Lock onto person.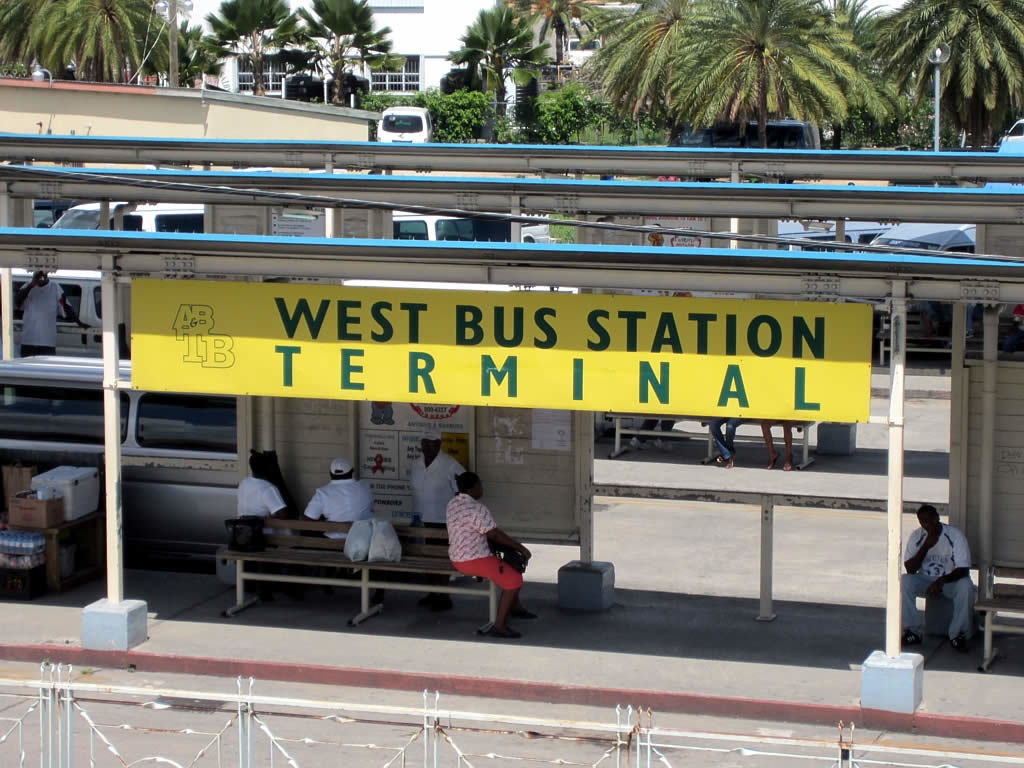
Locked: pyautogui.locateOnScreen(15, 269, 91, 357).
